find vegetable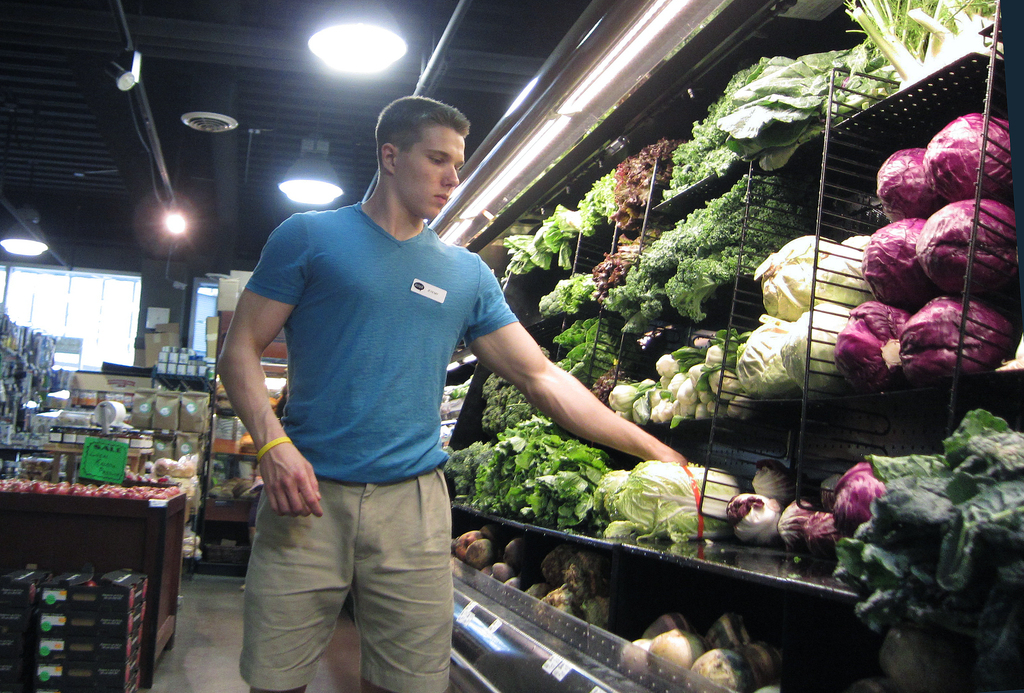
[x1=468, y1=319, x2=610, y2=425]
